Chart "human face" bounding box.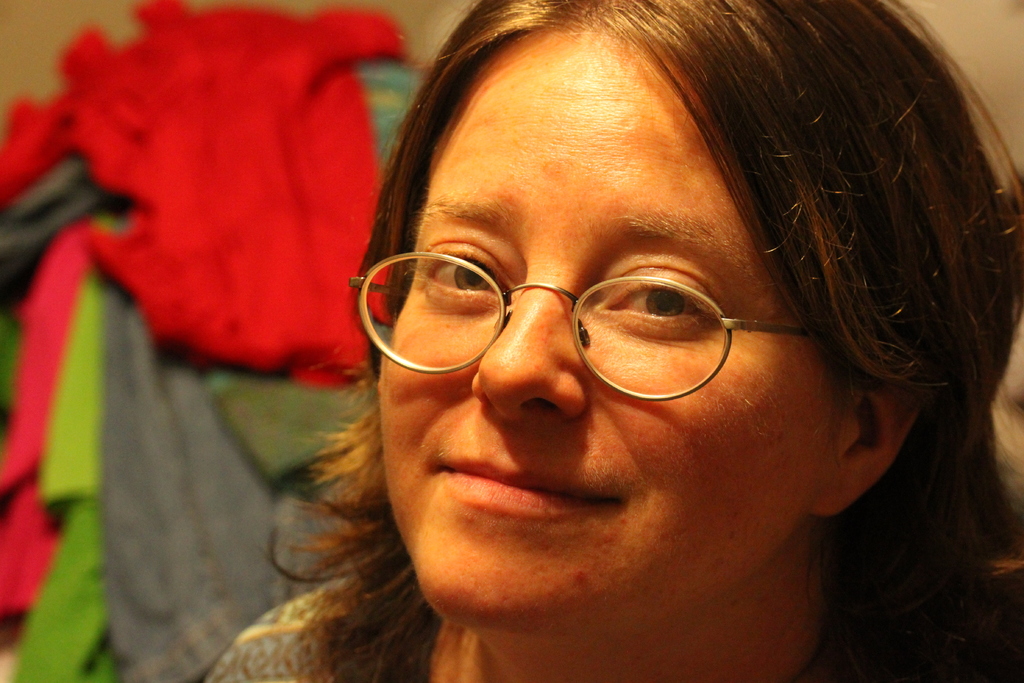
Charted: Rect(378, 30, 844, 639).
